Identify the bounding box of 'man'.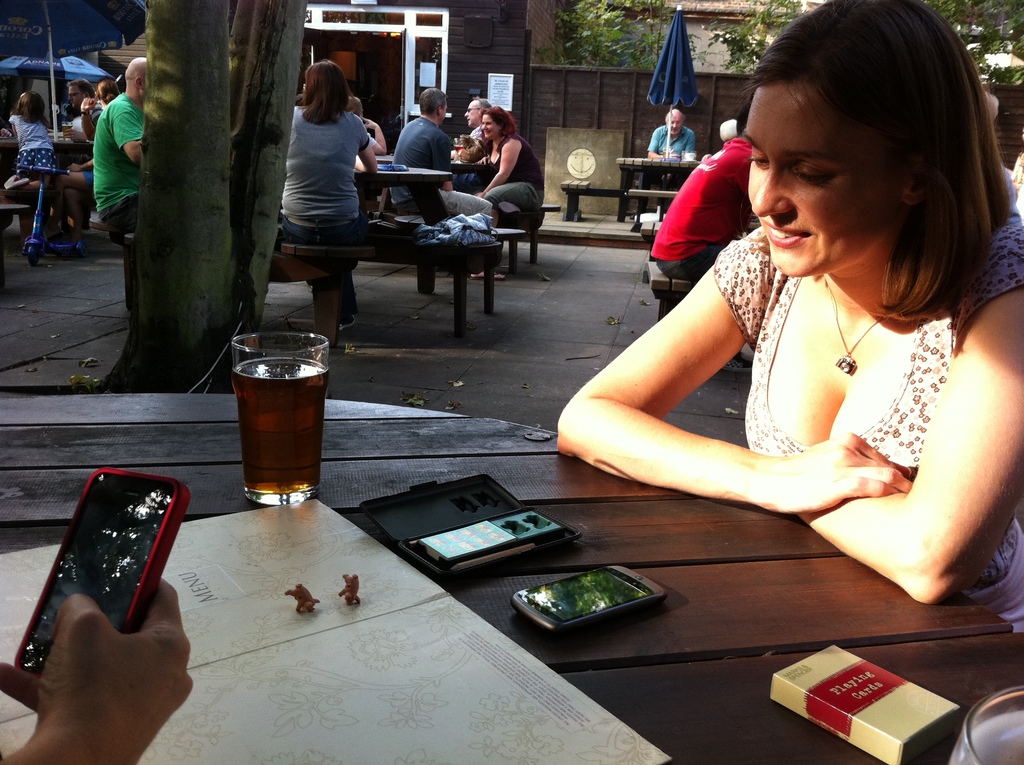
locate(67, 79, 95, 141).
